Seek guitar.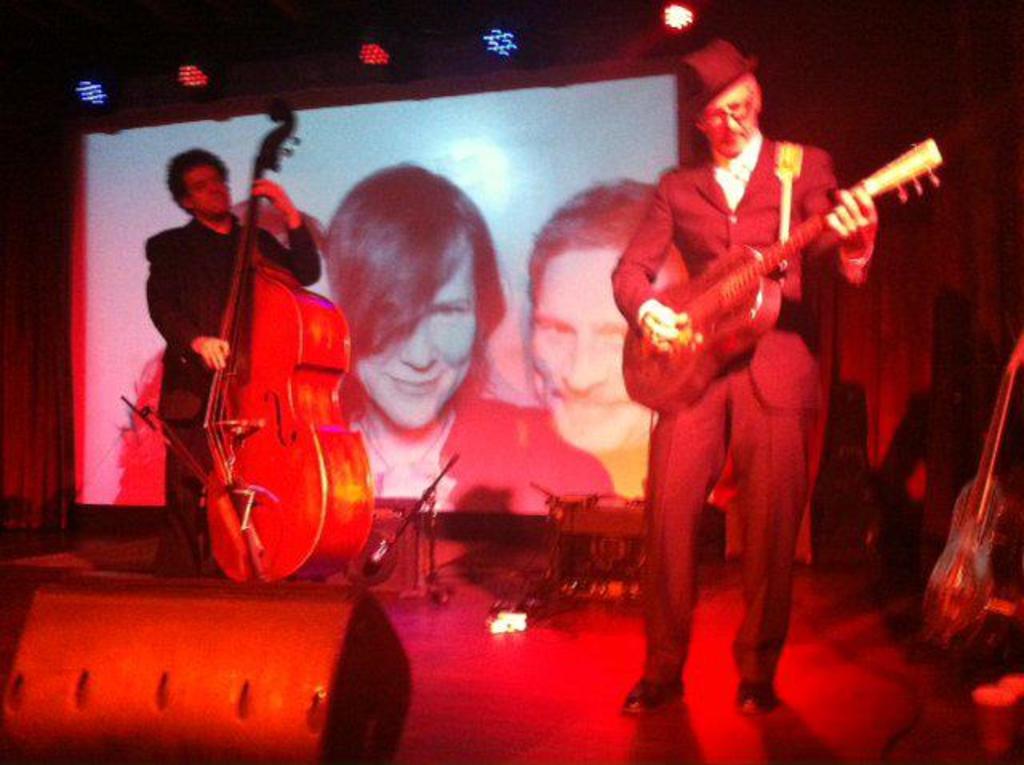
[x1=918, y1=334, x2=1022, y2=663].
